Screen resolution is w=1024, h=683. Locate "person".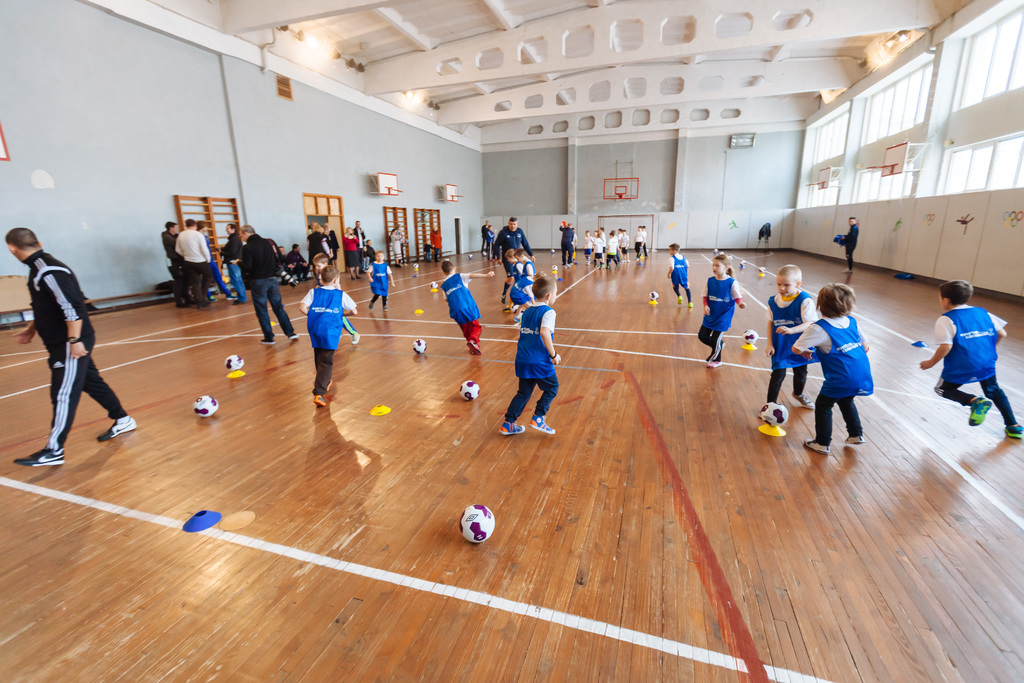
left=216, top=218, right=243, bottom=295.
